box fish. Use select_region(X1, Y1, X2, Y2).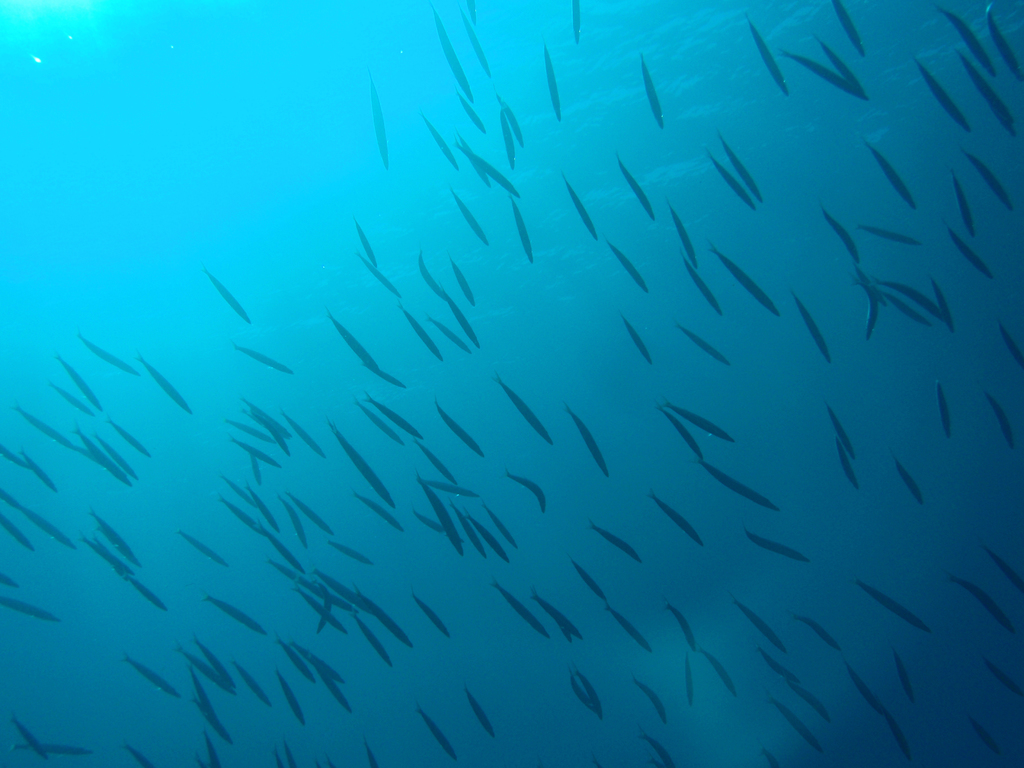
select_region(746, 532, 810, 563).
